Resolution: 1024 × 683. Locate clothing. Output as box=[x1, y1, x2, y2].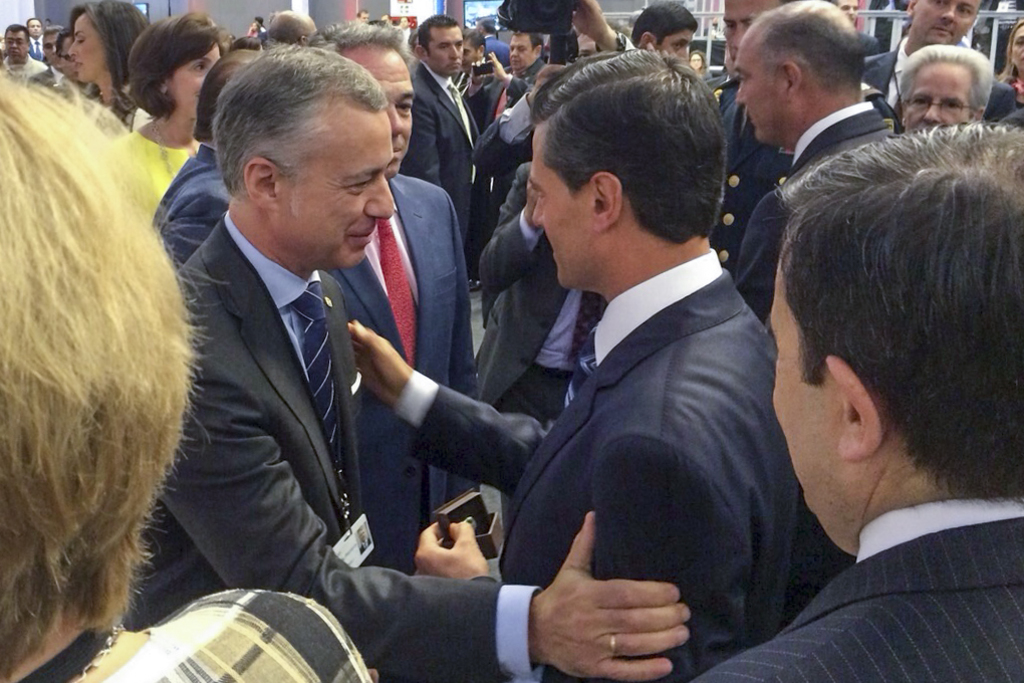
box=[469, 164, 831, 668].
